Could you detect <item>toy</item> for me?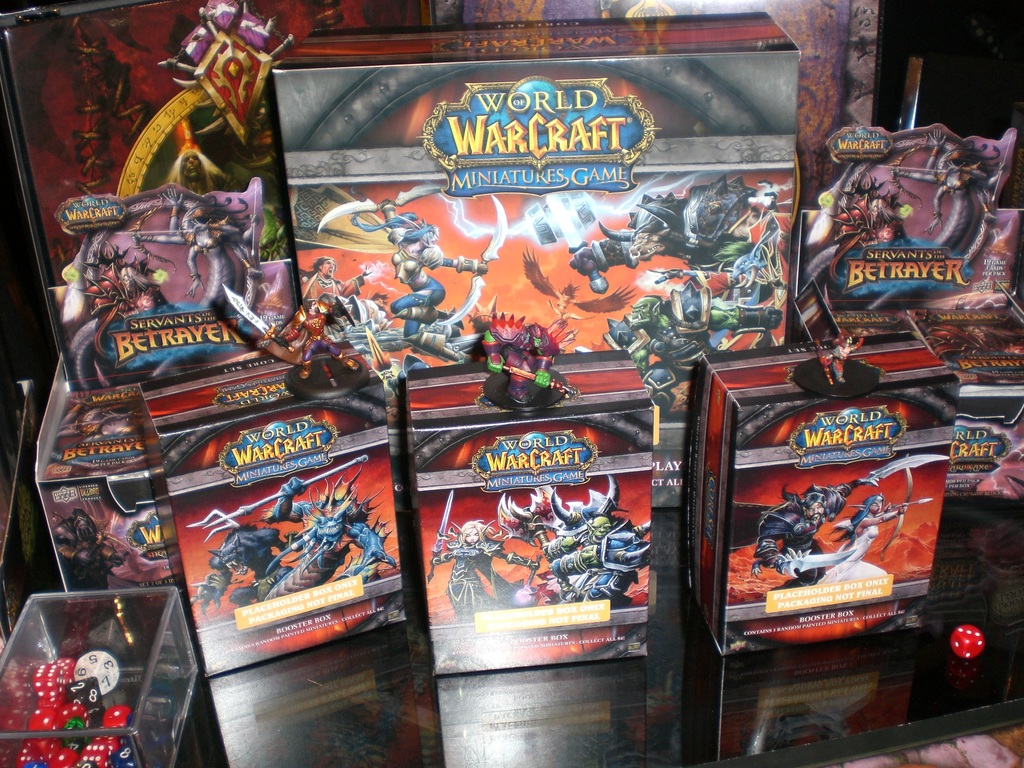
Detection result: <bbox>52, 391, 144, 438</bbox>.
